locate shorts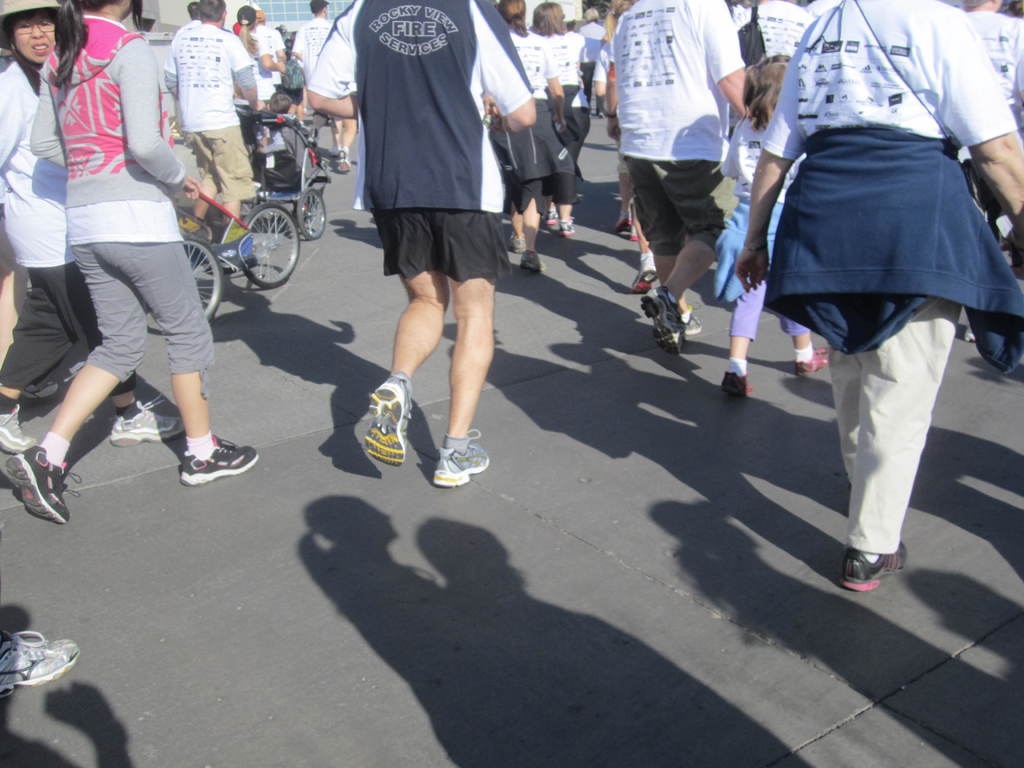
{"left": 501, "top": 177, "right": 543, "bottom": 220}
